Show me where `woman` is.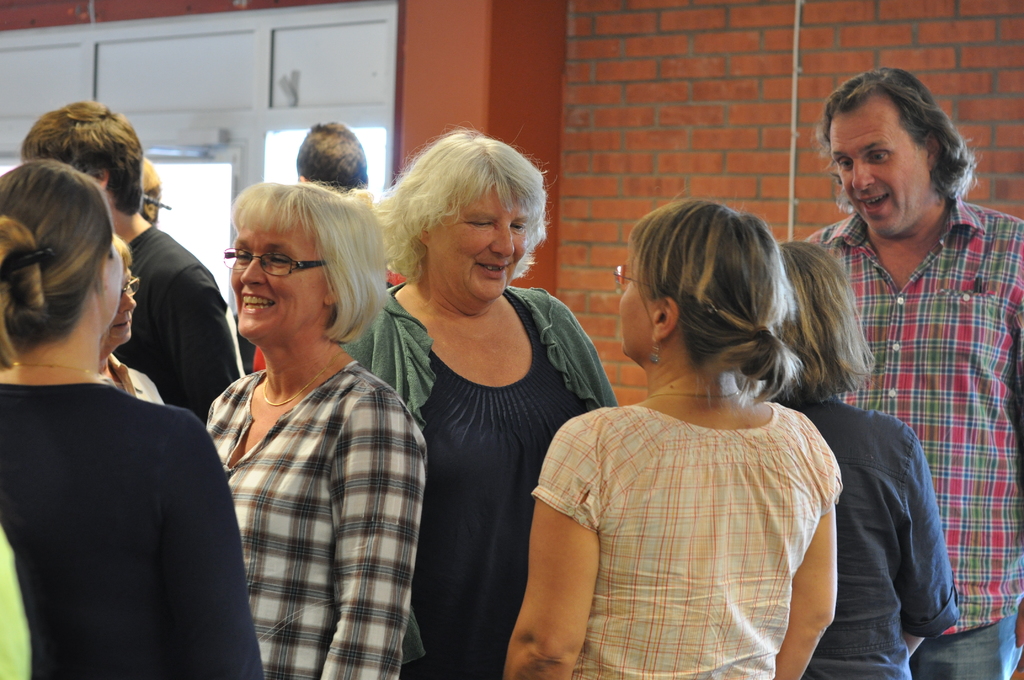
`woman` is at detection(752, 236, 959, 679).
